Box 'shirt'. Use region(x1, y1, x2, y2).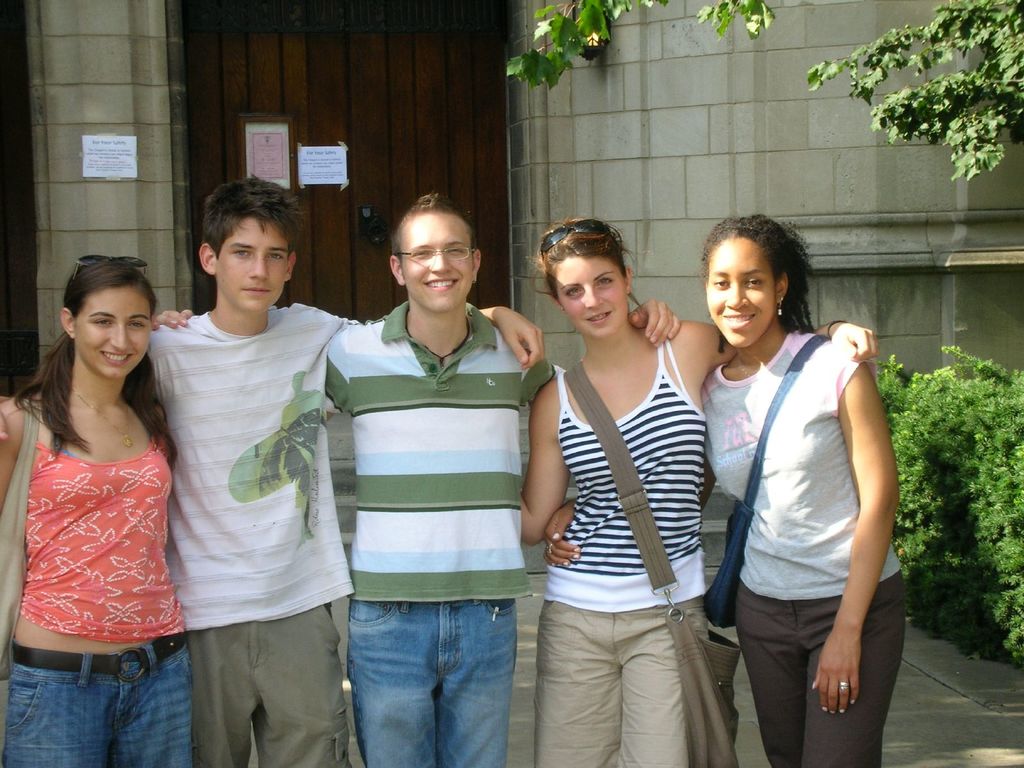
region(326, 302, 565, 605).
